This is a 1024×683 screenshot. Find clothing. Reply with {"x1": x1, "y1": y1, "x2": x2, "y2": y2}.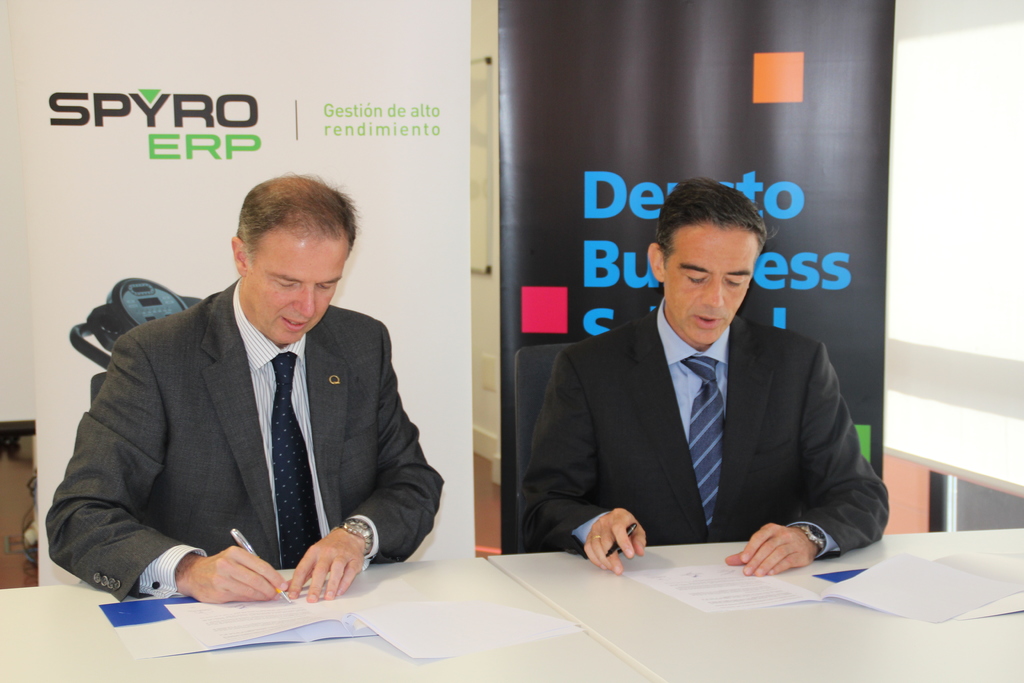
{"x1": 518, "y1": 293, "x2": 891, "y2": 559}.
